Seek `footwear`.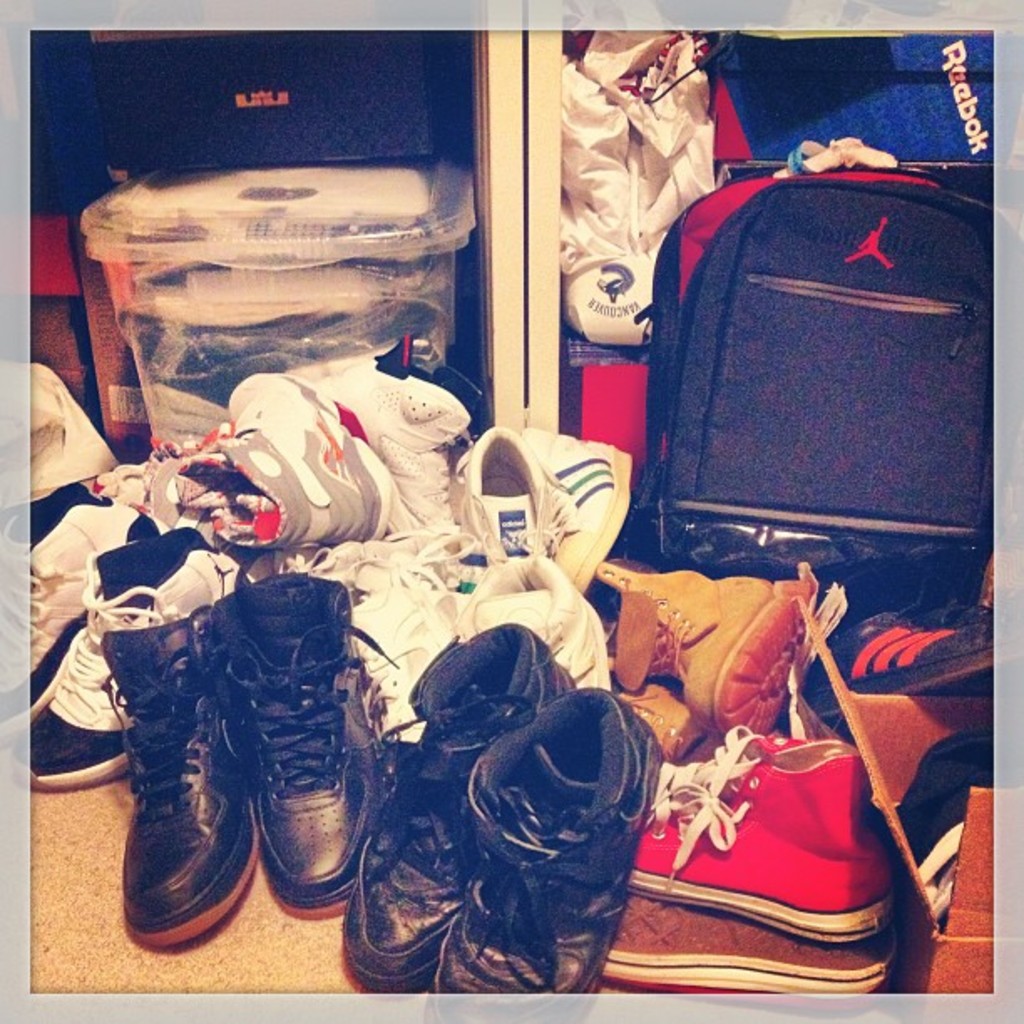
locate(604, 895, 892, 1004).
